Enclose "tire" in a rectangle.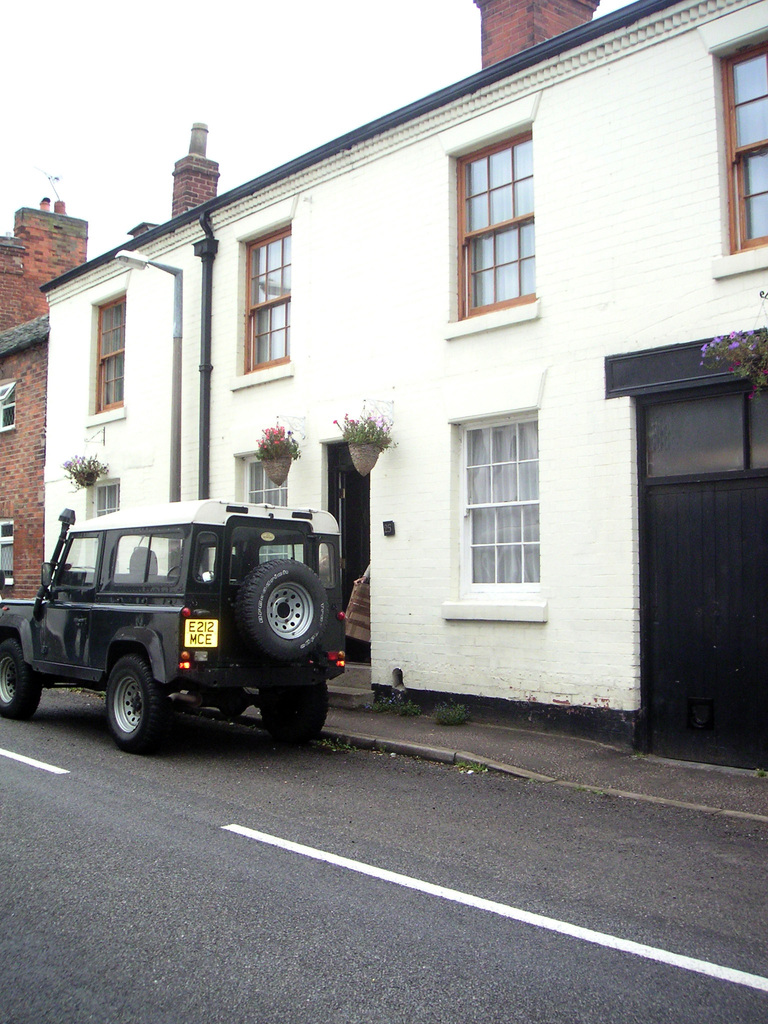
0/637/42/719.
